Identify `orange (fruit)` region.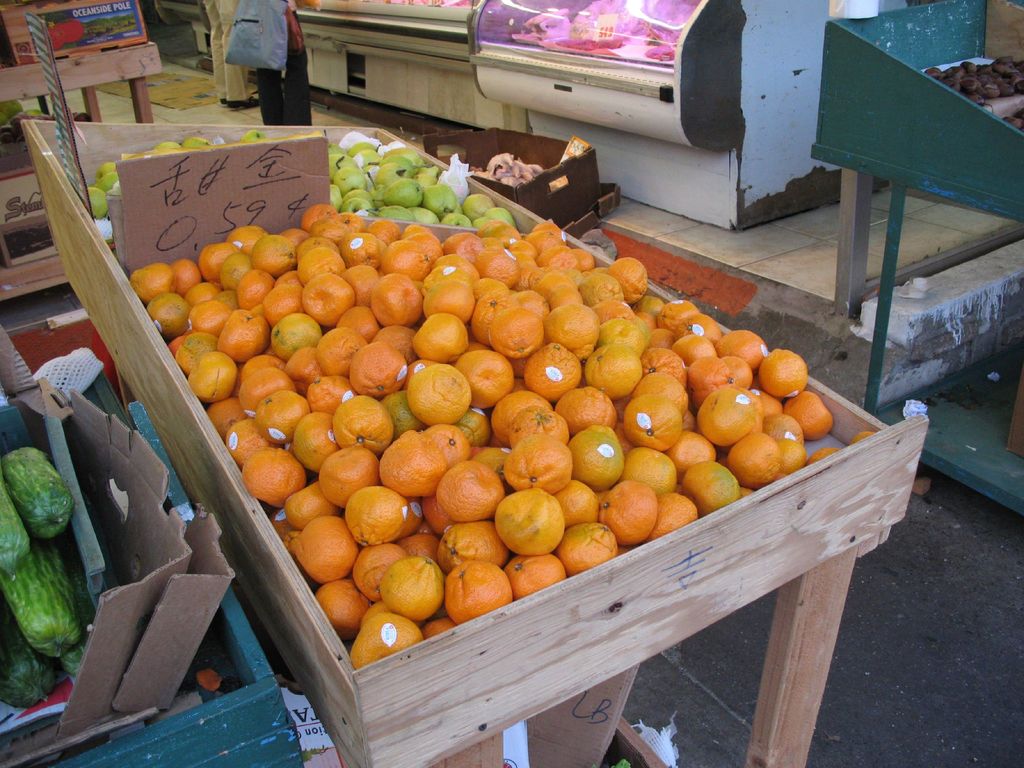
Region: x1=147 y1=294 x2=185 y2=330.
